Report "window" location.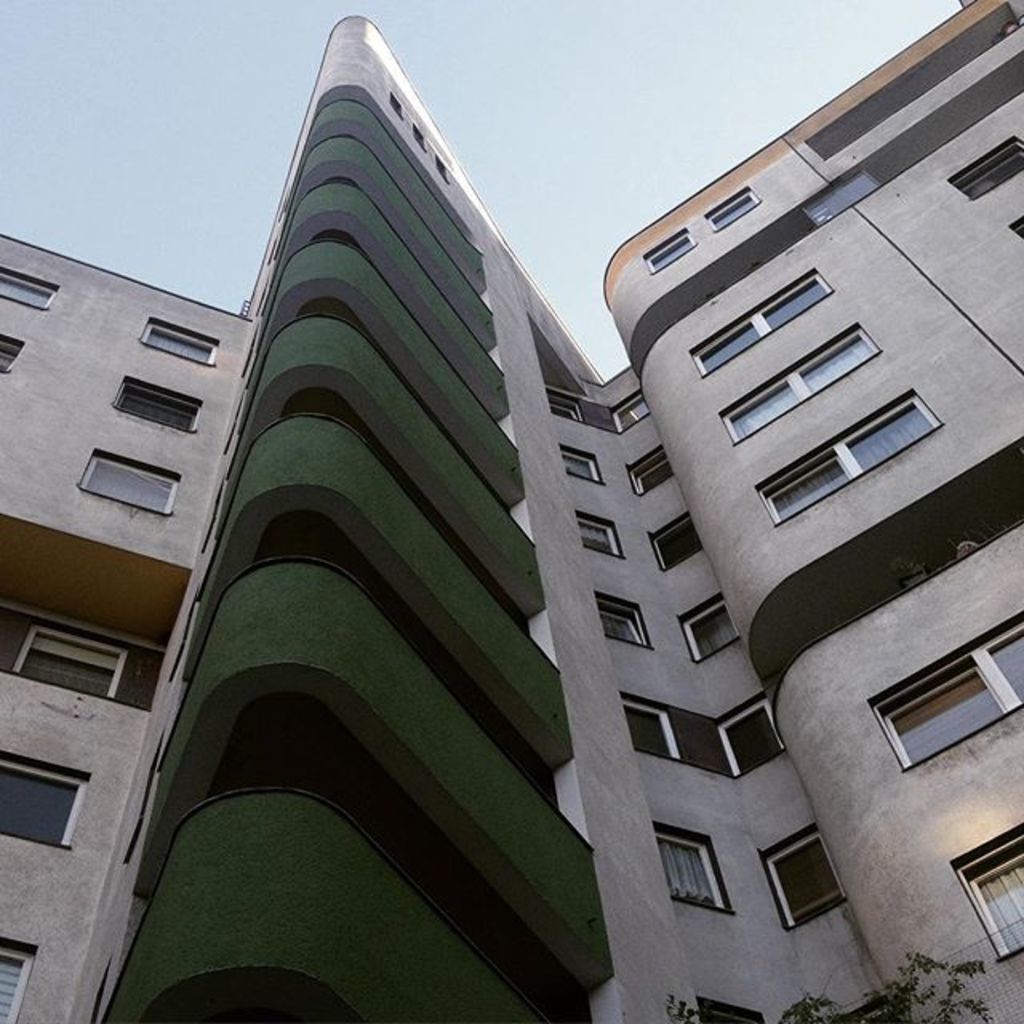
Report: bbox(610, 395, 658, 432).
